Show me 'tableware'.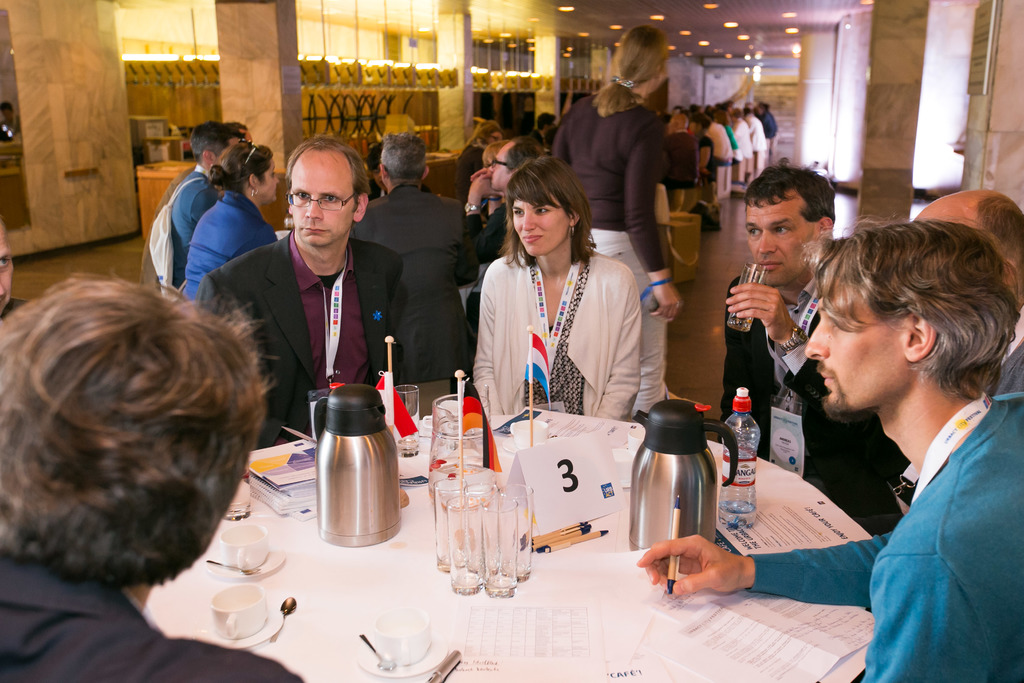
'tableware' is here: <region>451, 495, 482, 595</region>.
